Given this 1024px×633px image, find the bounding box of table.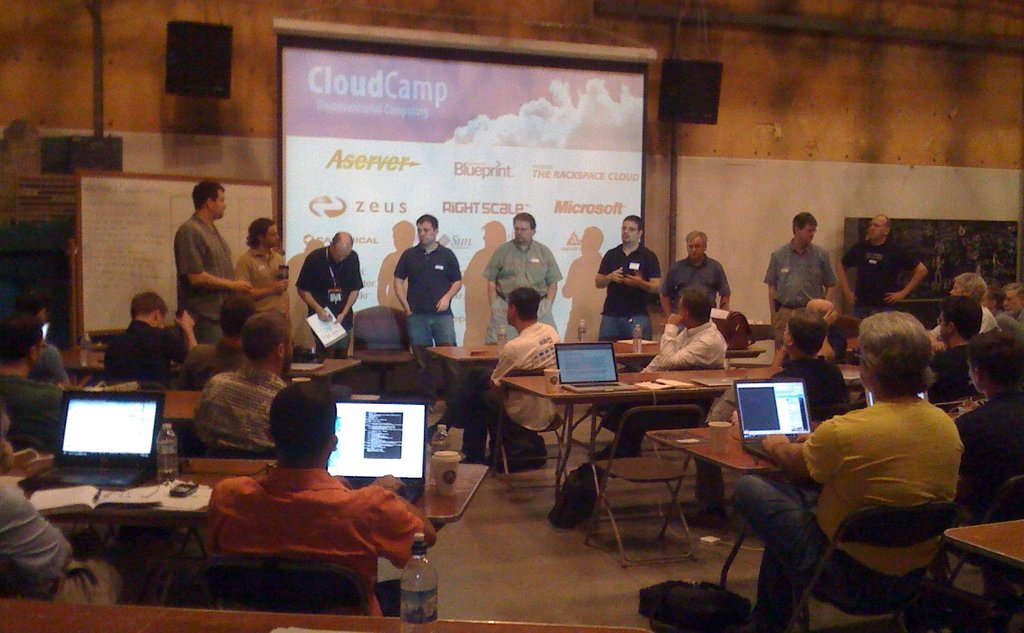
646:413:959:630.
